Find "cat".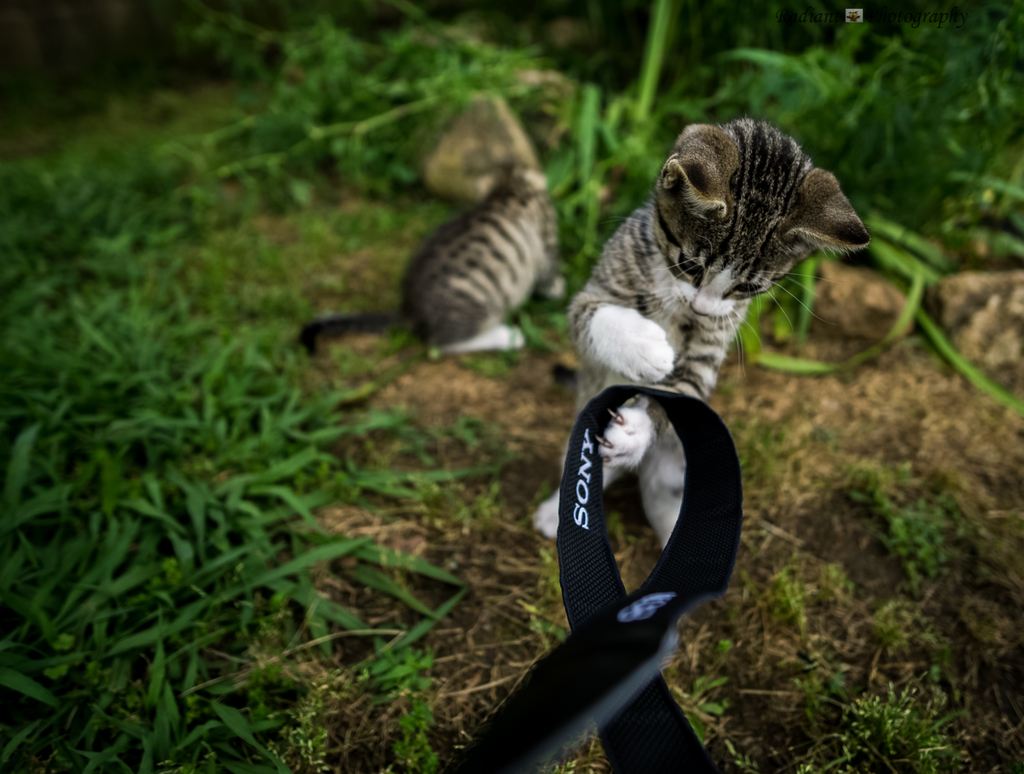
298,167,556,356.
